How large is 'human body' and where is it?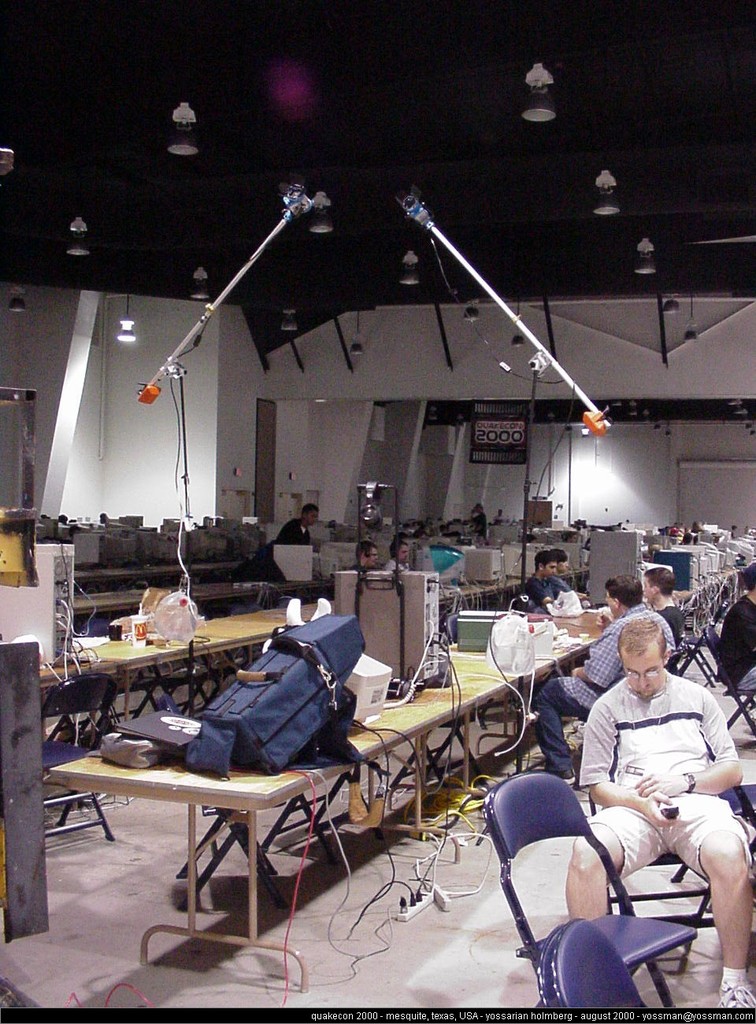
Bounding box: 647:564:684:638.
